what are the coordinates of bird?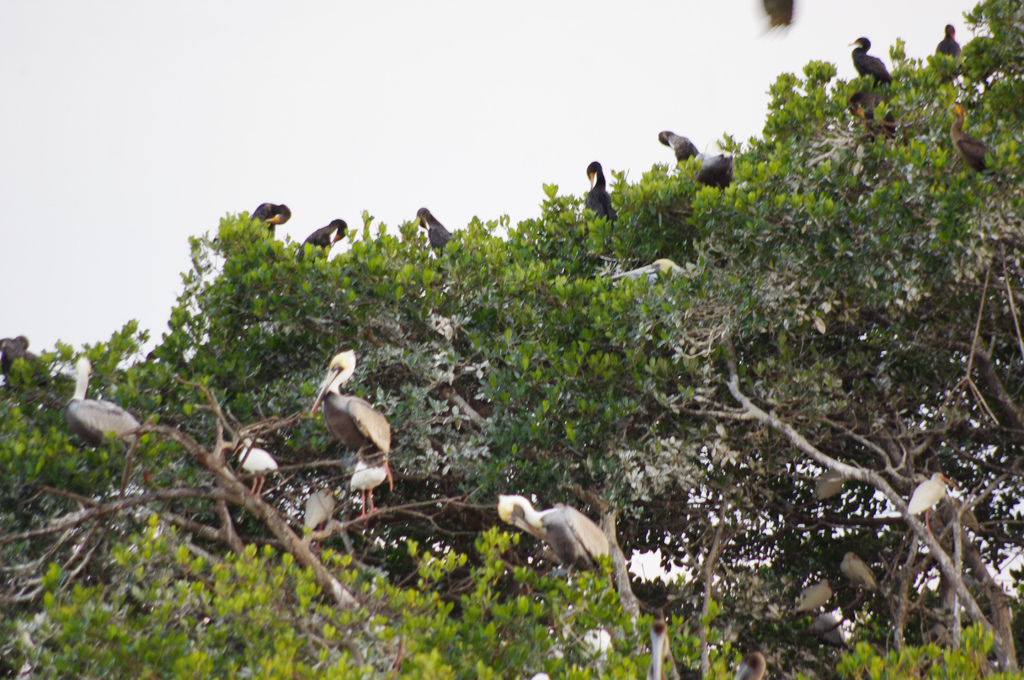
locate(416, 204, 463, 258).
